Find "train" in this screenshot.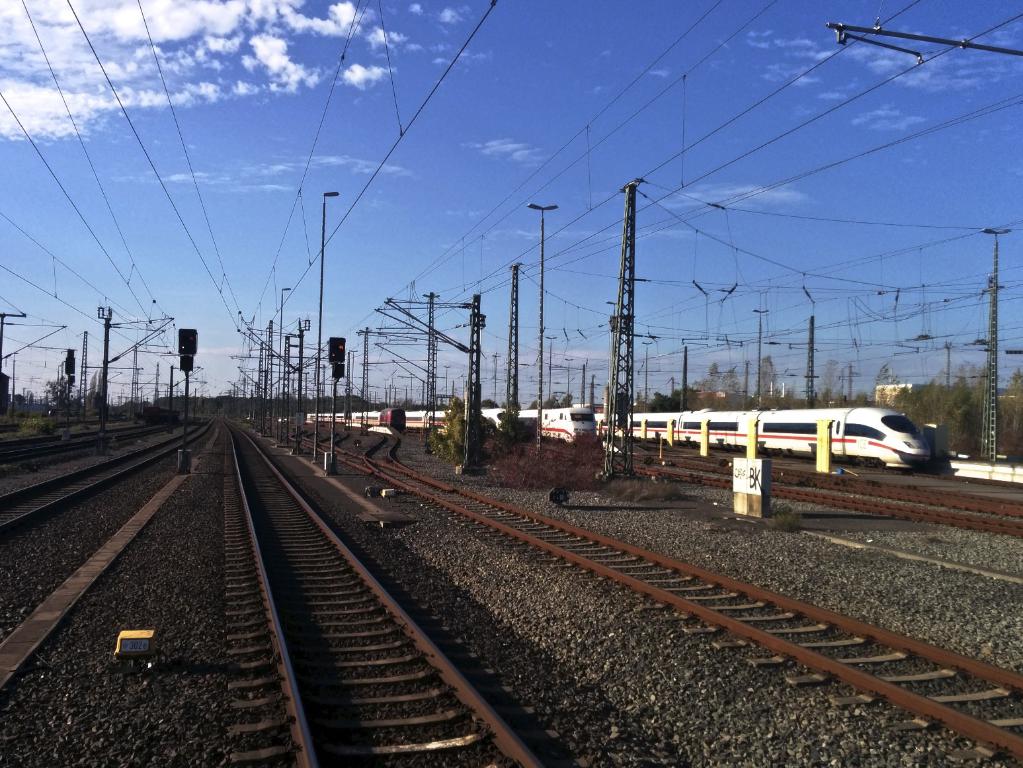
The bounding box for "train" is [403, 404, 593, 445].
